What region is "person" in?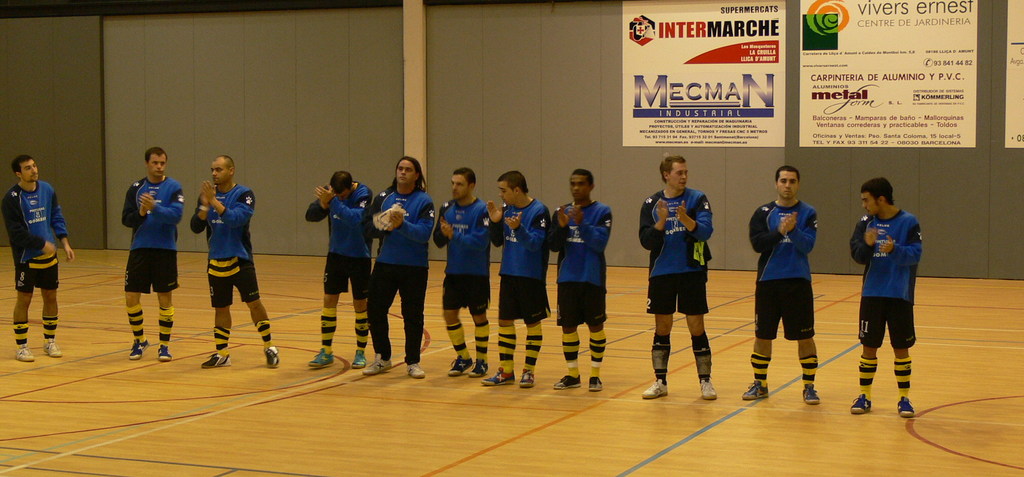
bbox(0, 156, 72, 362).
